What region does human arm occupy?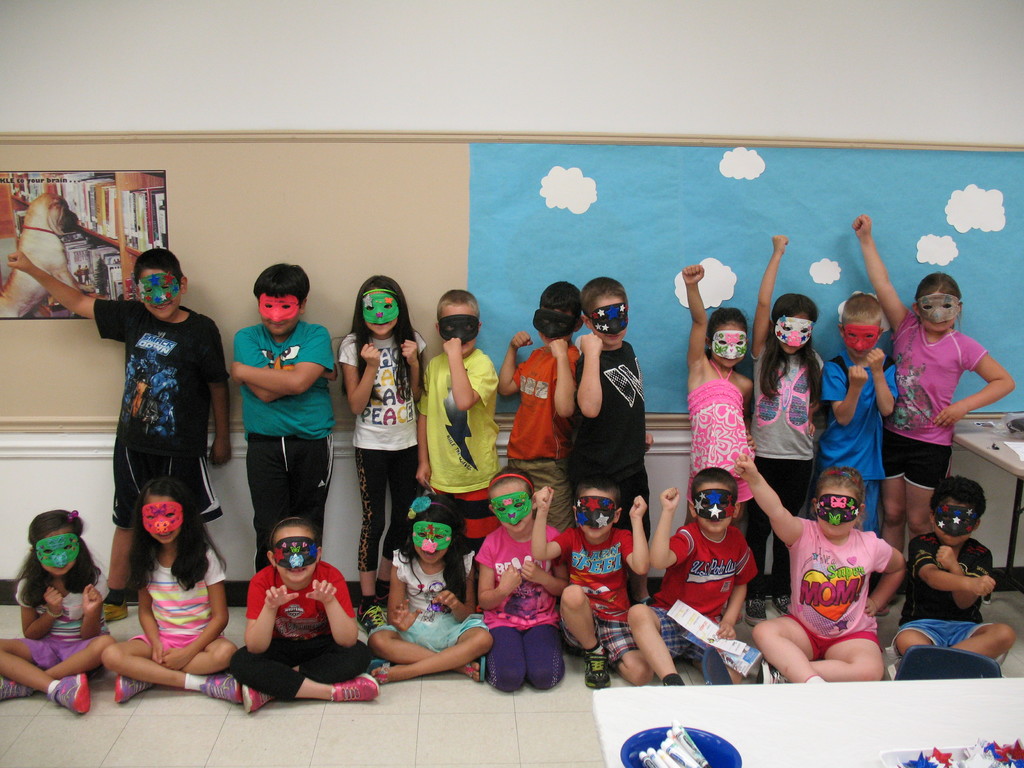
[136, 590, 174, 657].
